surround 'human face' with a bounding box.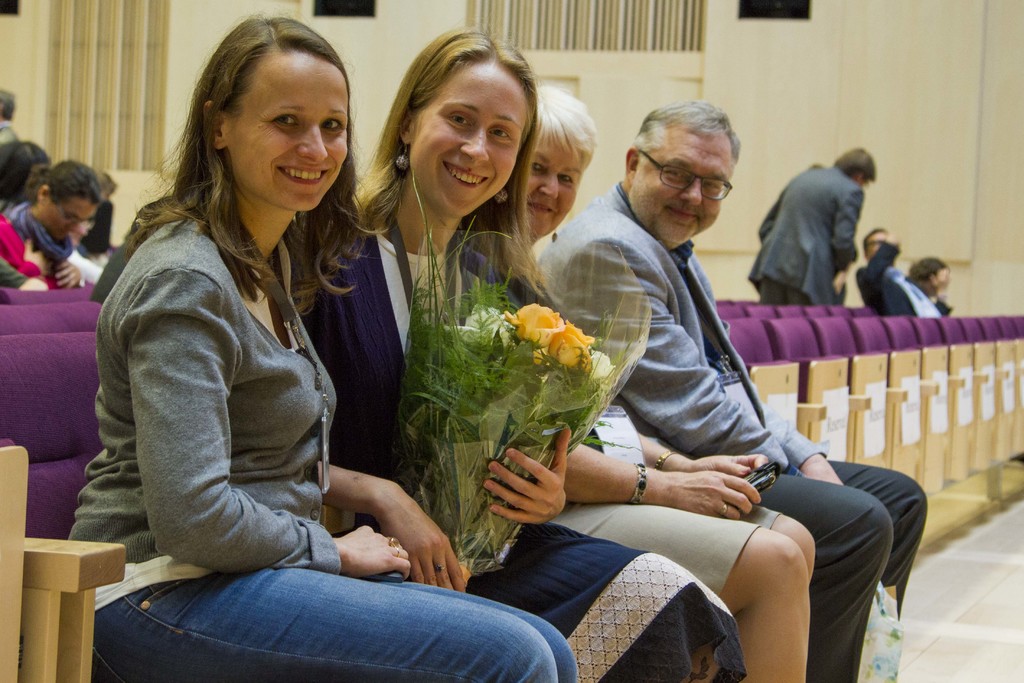
left=513, top=131, right=591, bottom=242.
